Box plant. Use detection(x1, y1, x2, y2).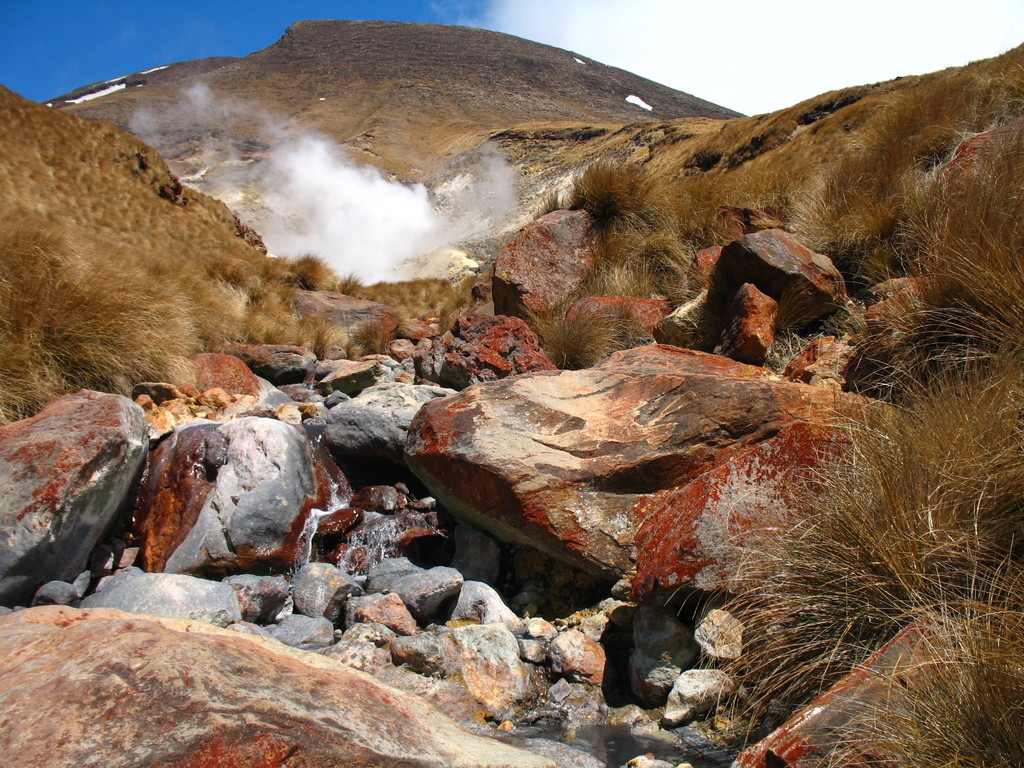
detection(568, 156, 632, 217).
